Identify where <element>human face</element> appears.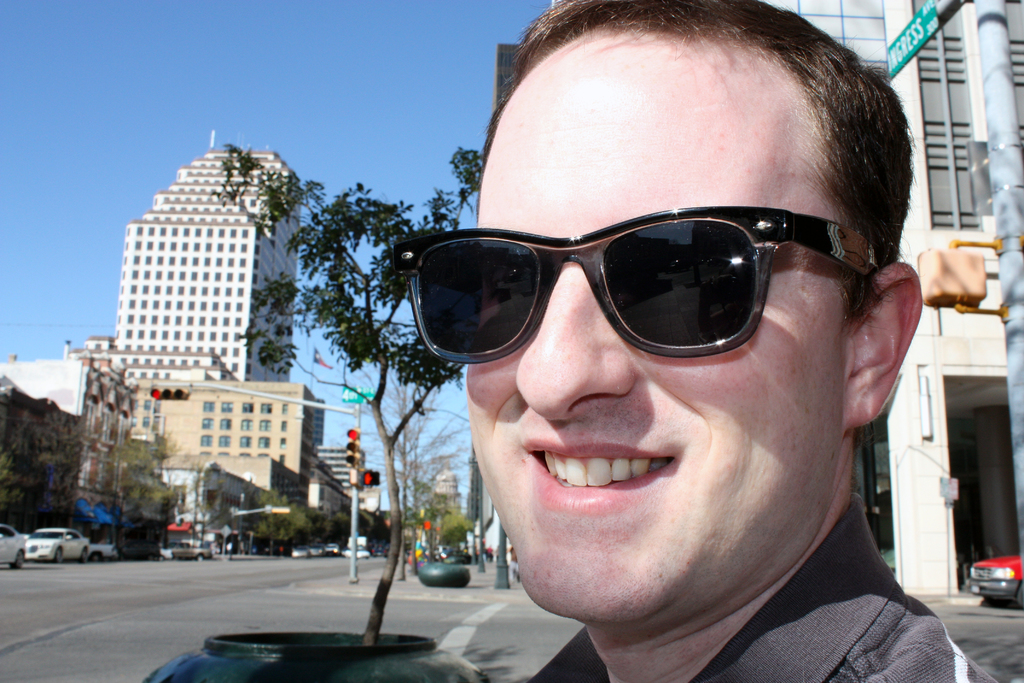
Appears at detection(456, 27, 847, 618).
